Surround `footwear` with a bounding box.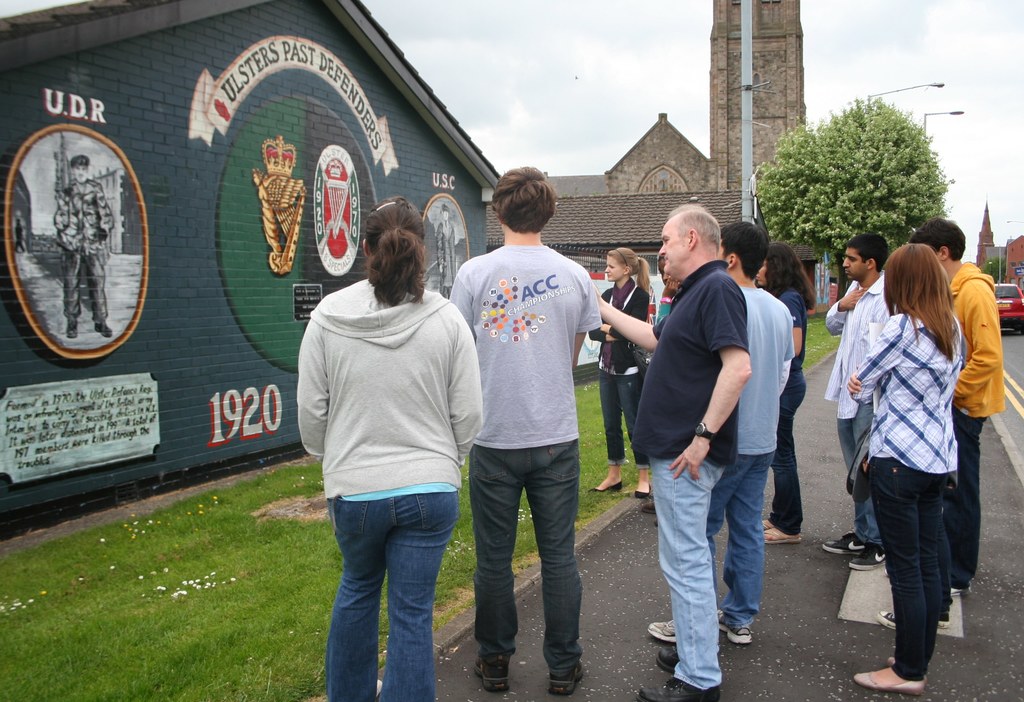
[x1=953, y1=584, x2=972, y2=598].
